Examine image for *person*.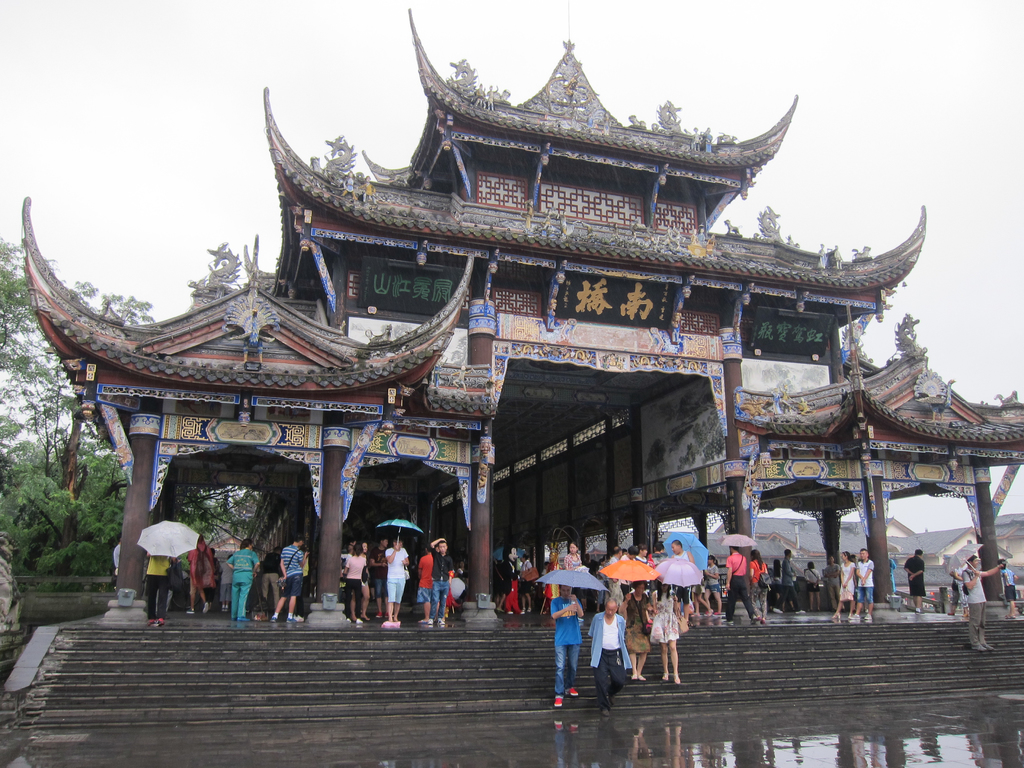
Examination result: BBox(590, 600, 634, 706).
